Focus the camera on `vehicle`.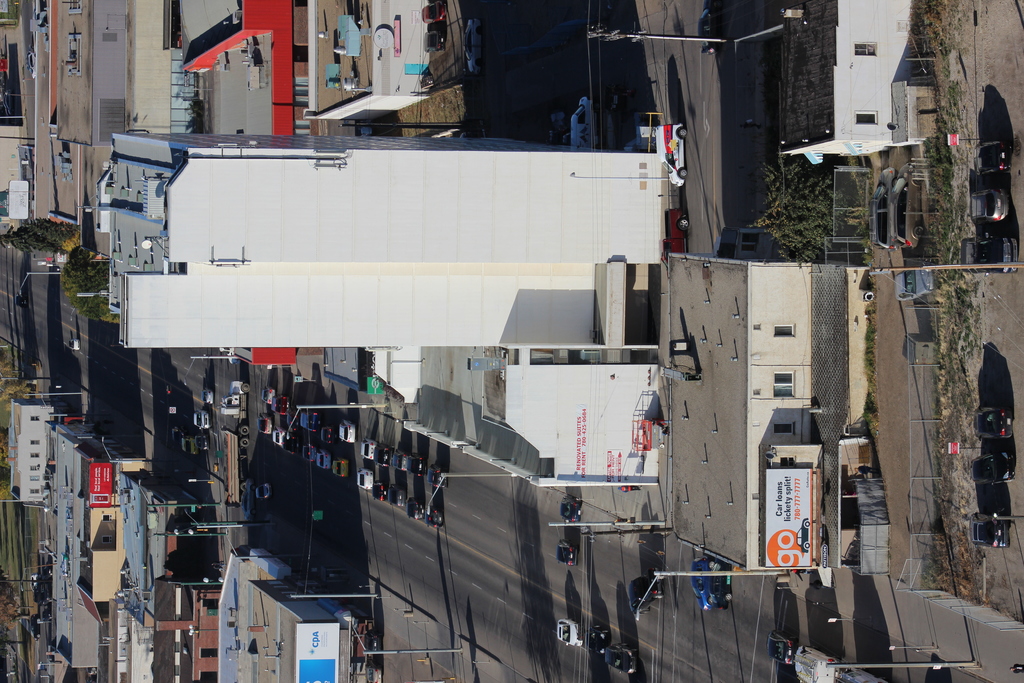
Focus region: Rect(701, 561, 732, 607).
